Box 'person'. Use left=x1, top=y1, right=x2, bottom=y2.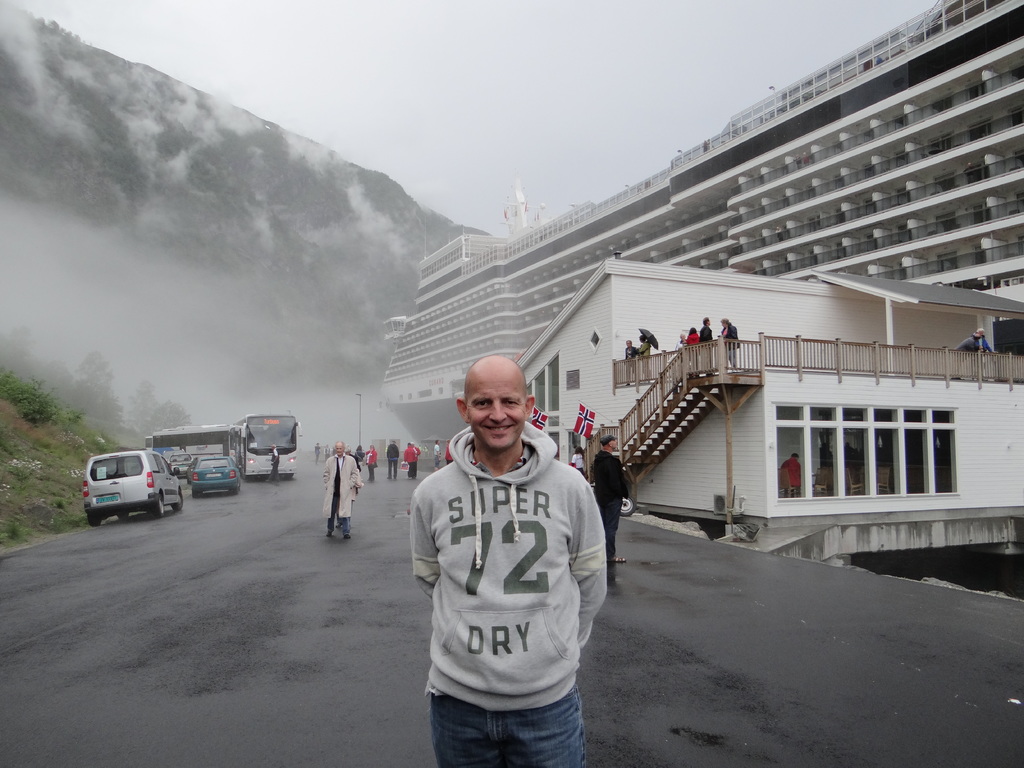
left=353, top=444, right=362, bottom=463.
